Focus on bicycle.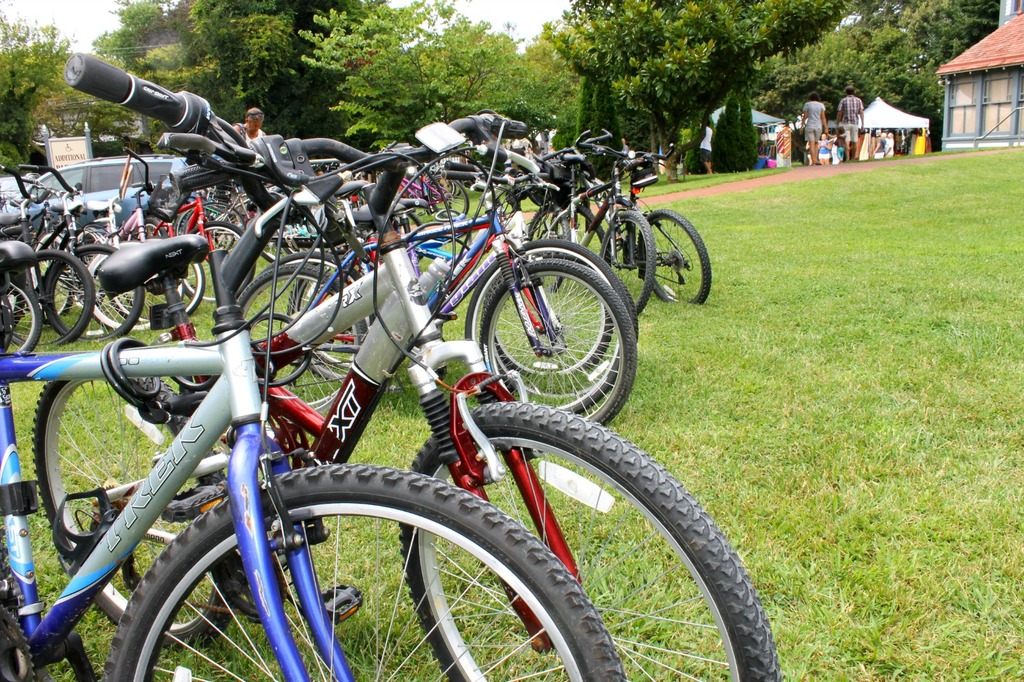
Focused at [234,130,637,458].
